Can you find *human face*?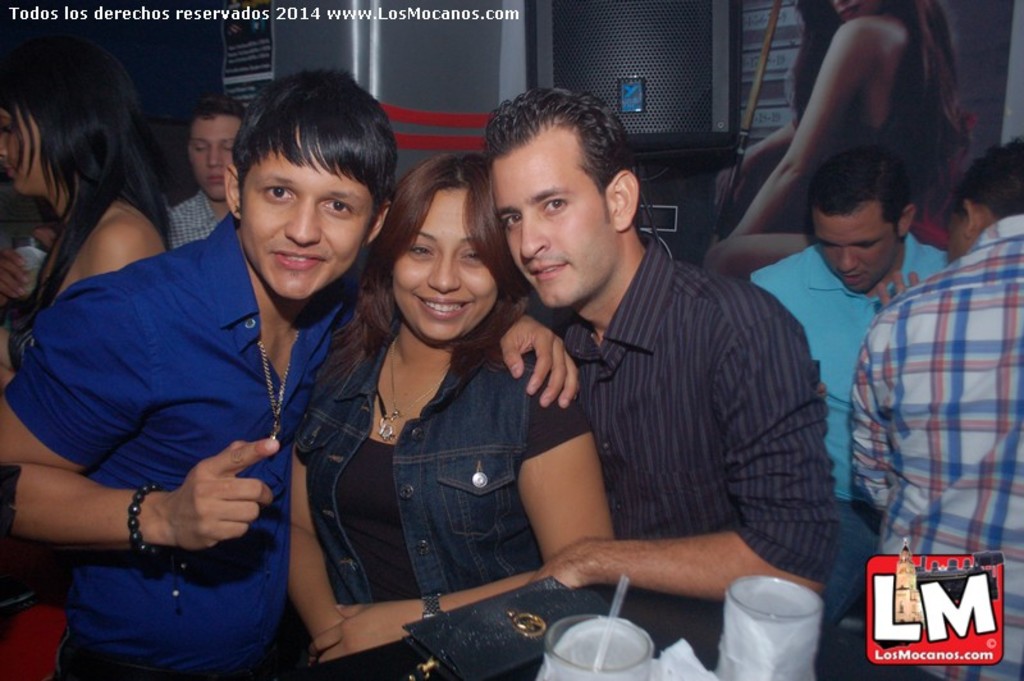
Yes, bounding box: BBox(193, 122, 242, 201).
